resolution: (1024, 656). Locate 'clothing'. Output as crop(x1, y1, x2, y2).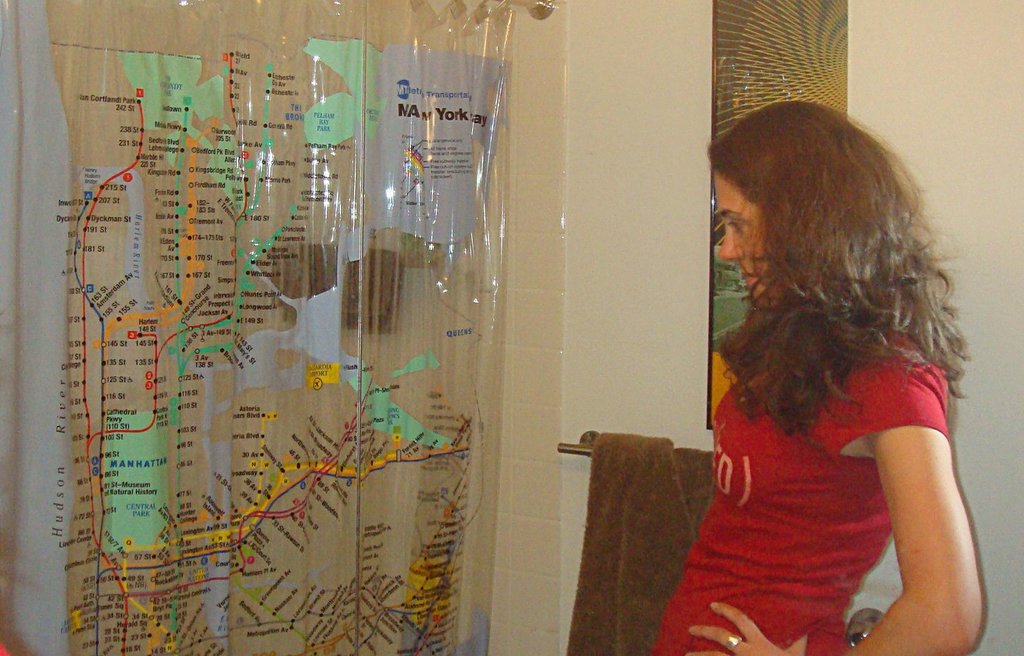
crop(674, 272, 988, 624).
